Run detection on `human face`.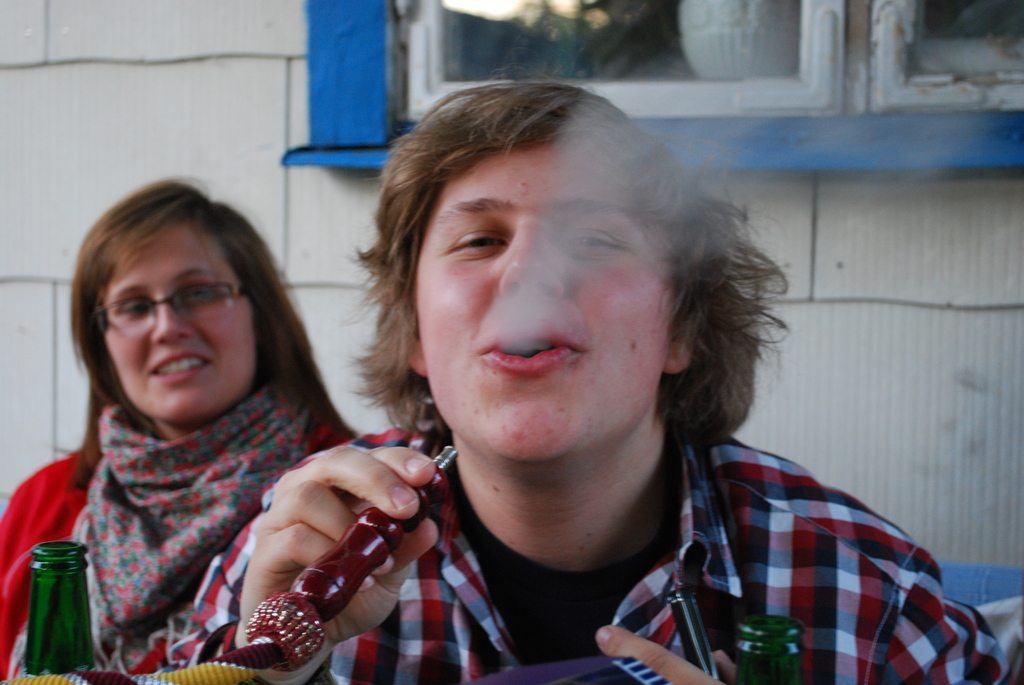
Result: <bbox>102, 217, 257, 428</bbox>.
